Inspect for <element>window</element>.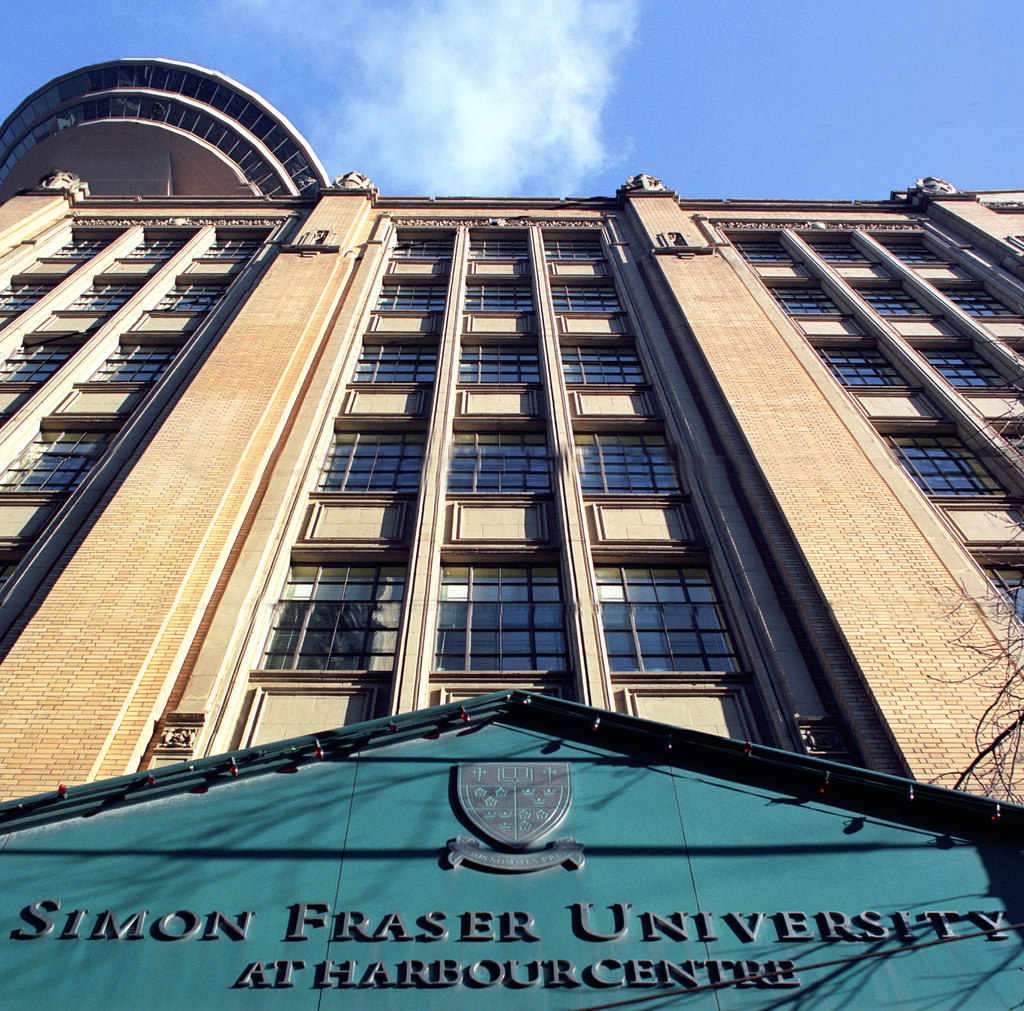
Inspection: detection(312, 423, 421, 490).
